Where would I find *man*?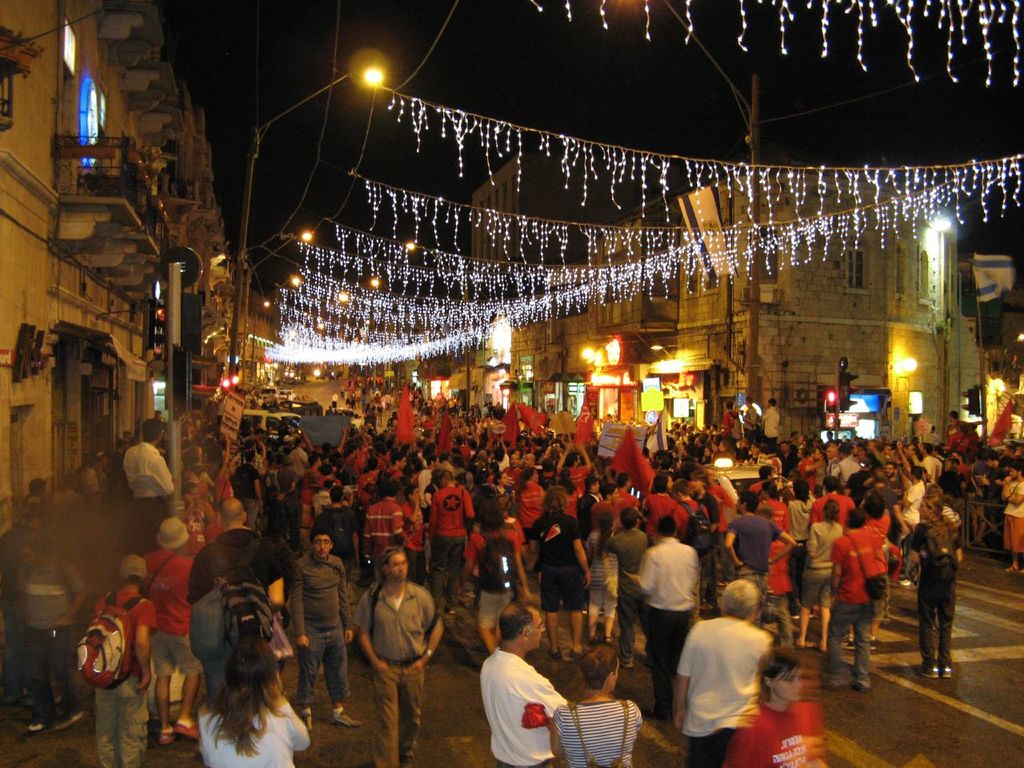
At BBox(818, 506, 885, 697).
